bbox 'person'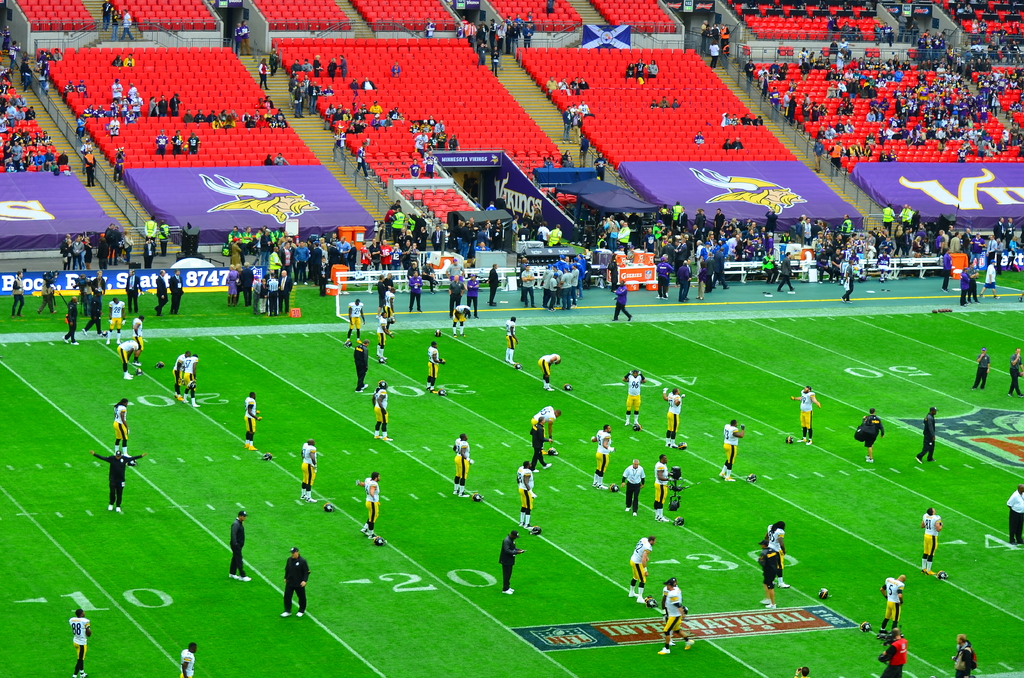
[left=242, top=111, right=250, bottom=124]
